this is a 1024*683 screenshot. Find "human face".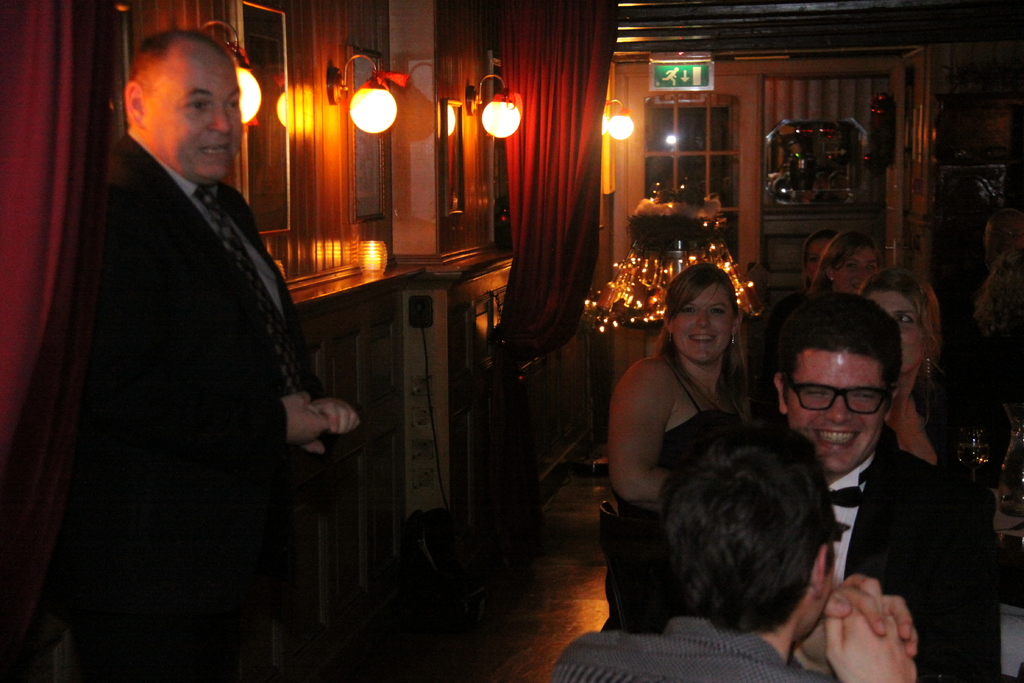
Bounding box: locate(148, 54, 242, 181).
